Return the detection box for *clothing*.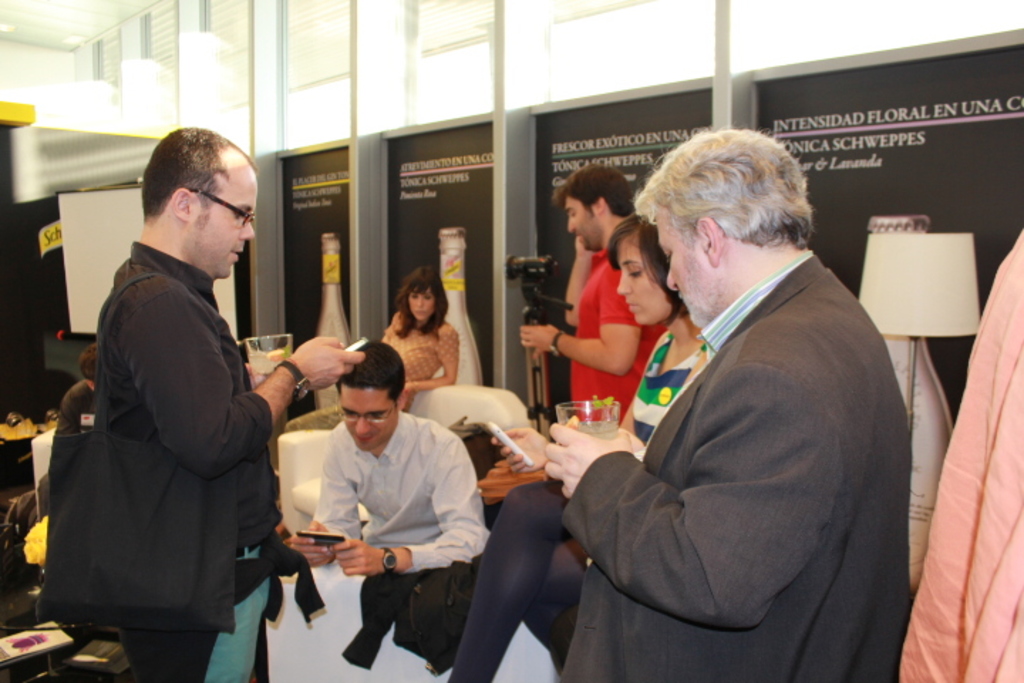
box(385, 313, 461, 413).
